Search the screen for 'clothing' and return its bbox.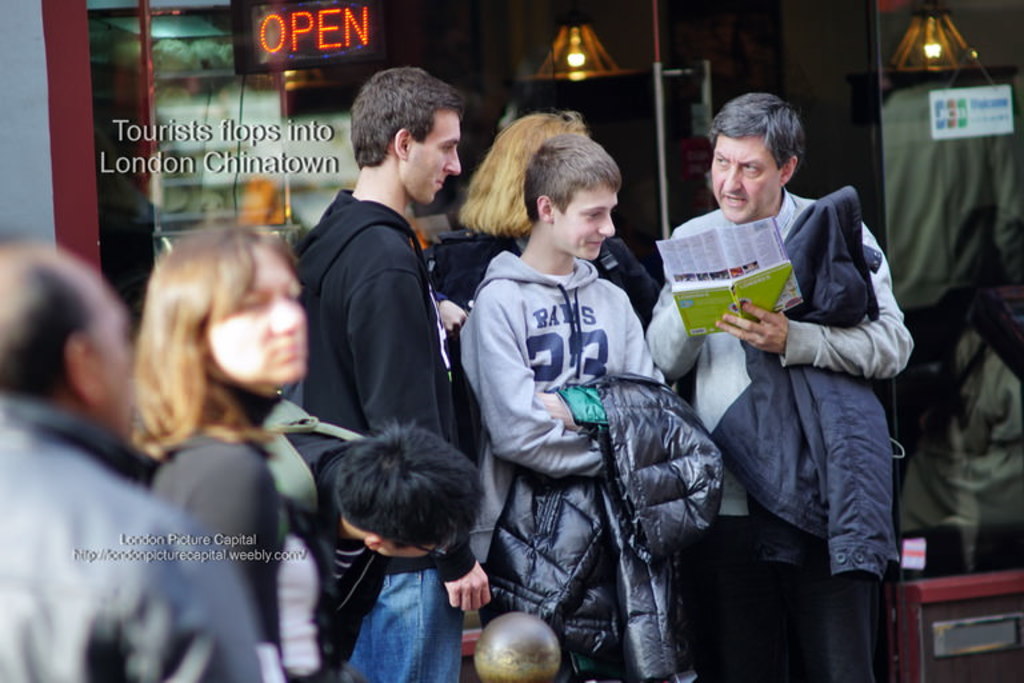
Found: select_region(0, 394, 264, 682).
